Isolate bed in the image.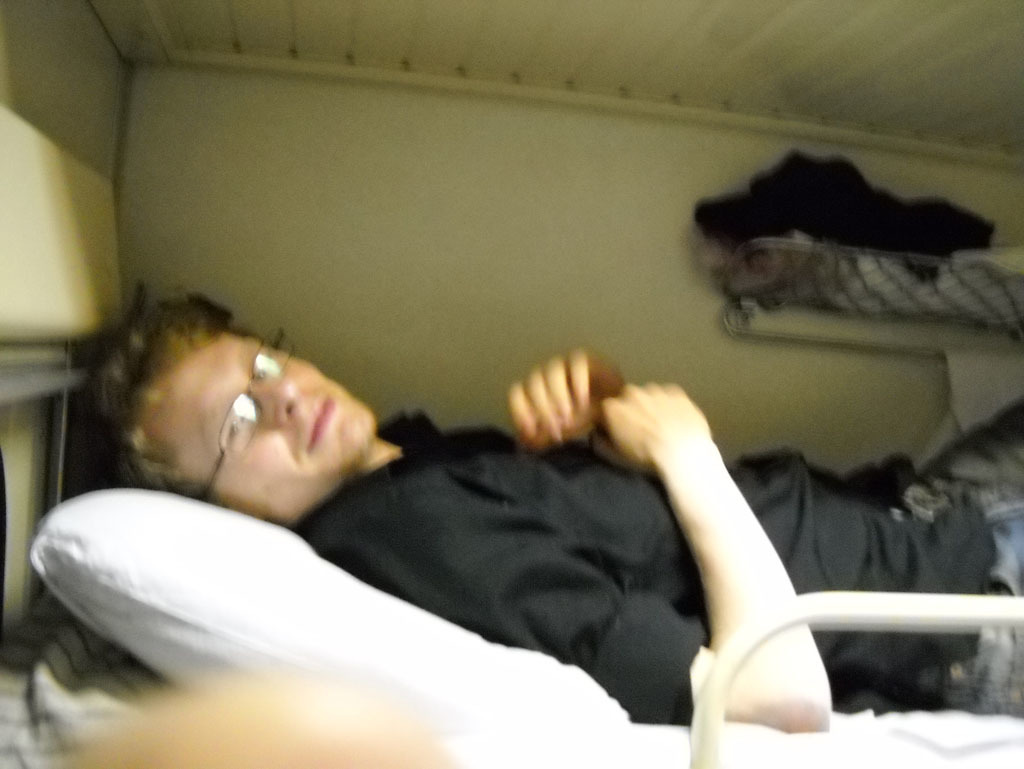
Isolated region: 2/445/1014/768.
